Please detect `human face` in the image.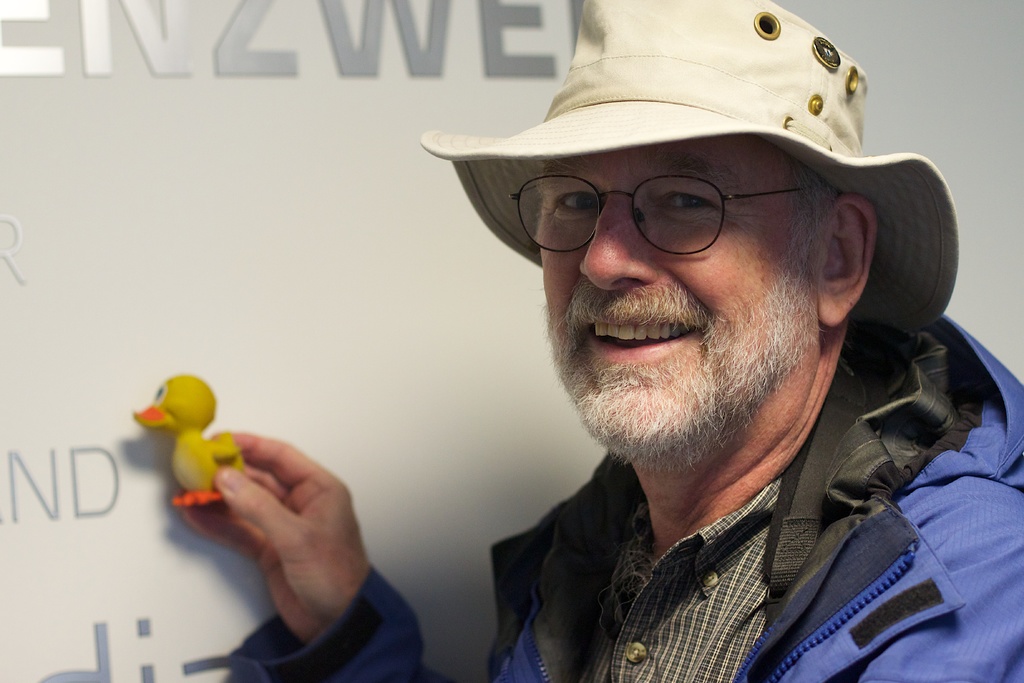
[left=531, top=129, right=822, bottom=463].
